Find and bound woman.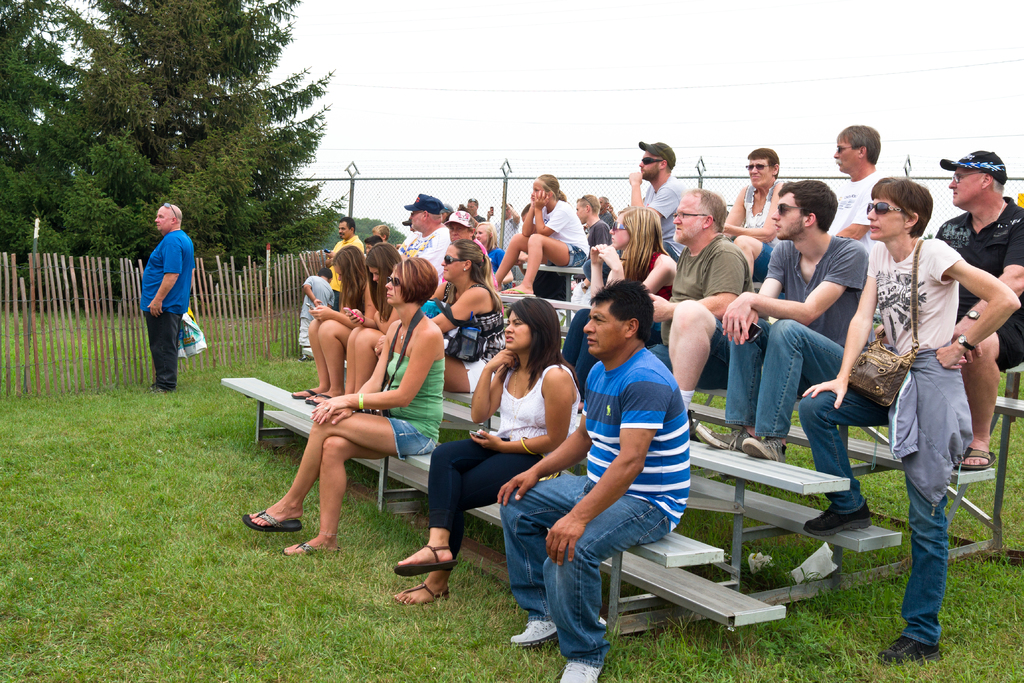
Bound: x1=342 y1=241 x2=406 y2=400.
